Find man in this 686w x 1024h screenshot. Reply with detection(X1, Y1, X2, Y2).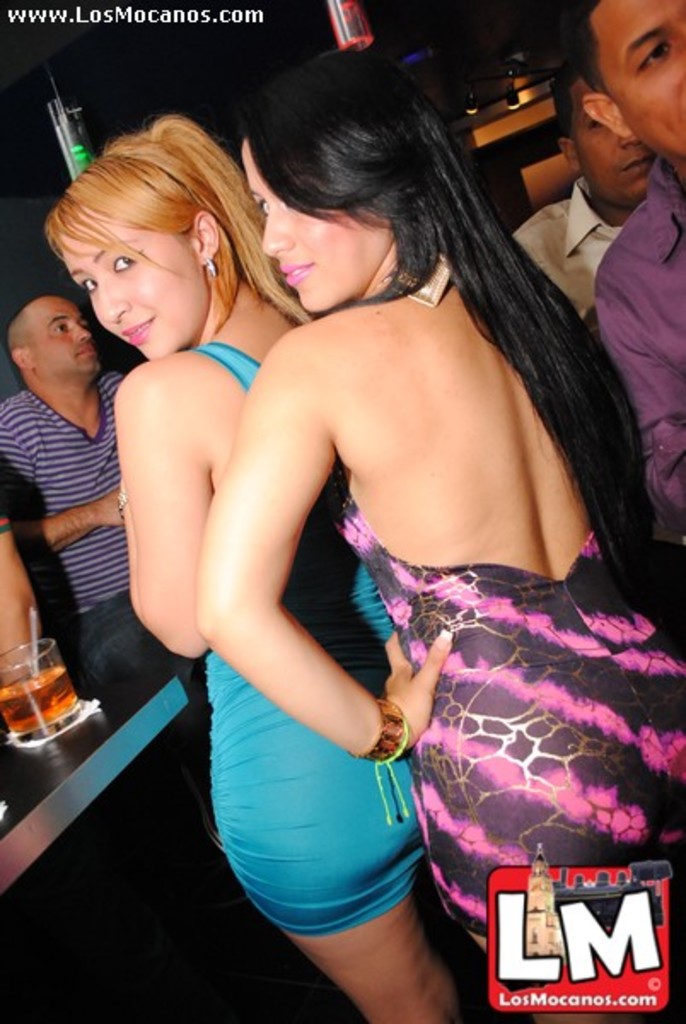
detection(5, 227, 157, 701).
